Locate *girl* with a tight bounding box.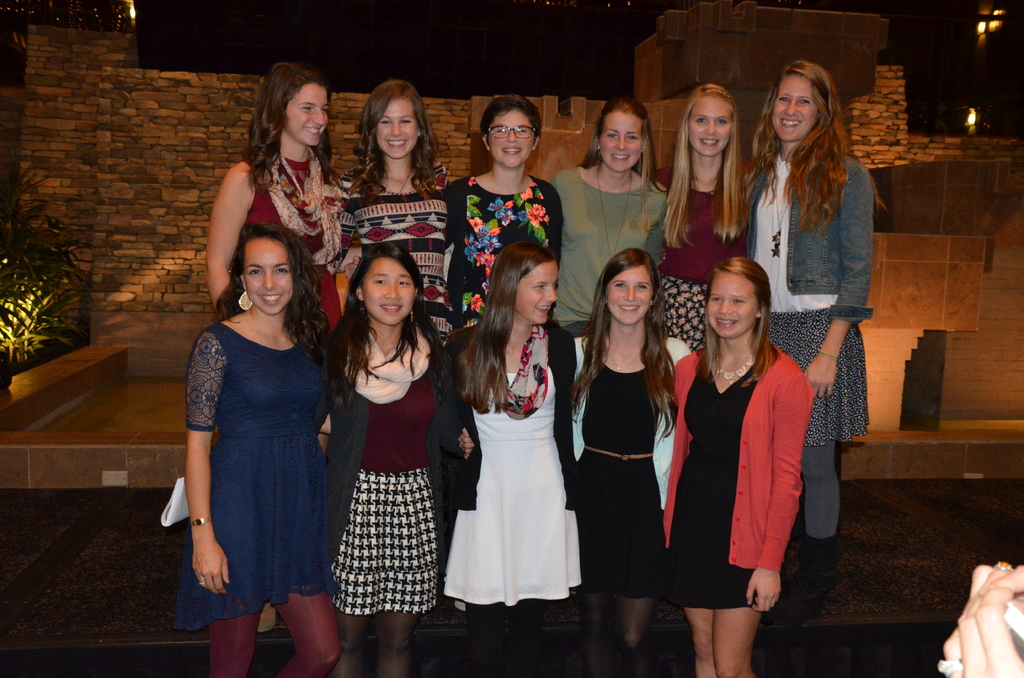
(x1=738, y1=58, x2=872, y2=602).
